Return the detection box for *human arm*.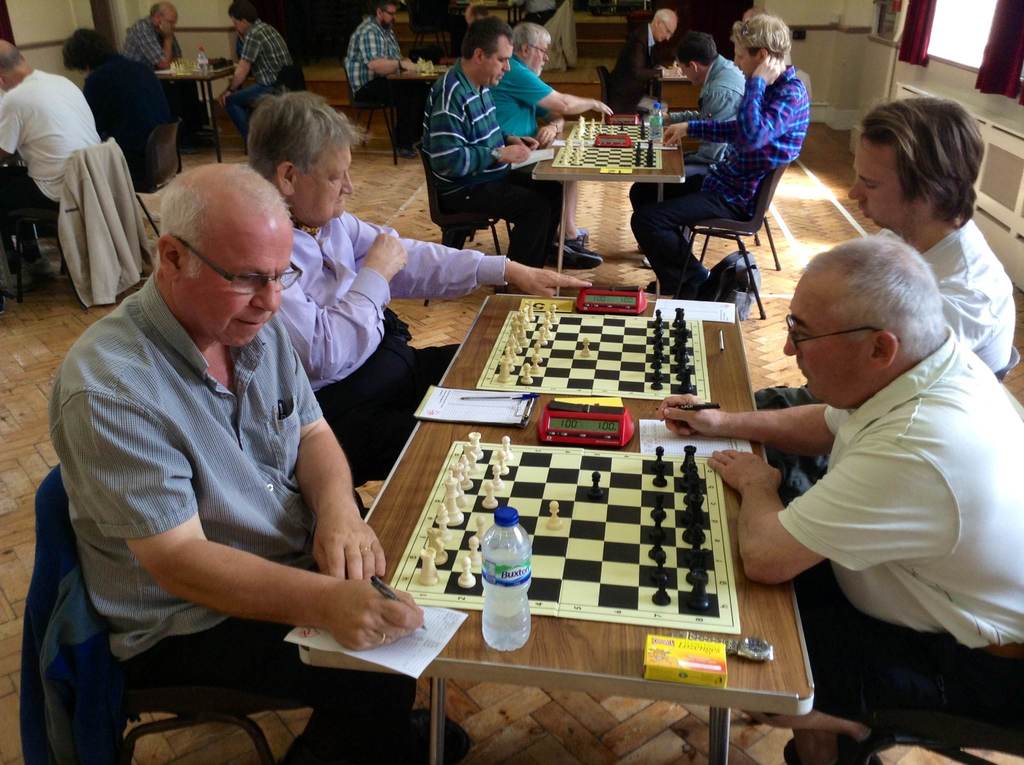
x1=275, y1=223, x2=410, y2=385.
